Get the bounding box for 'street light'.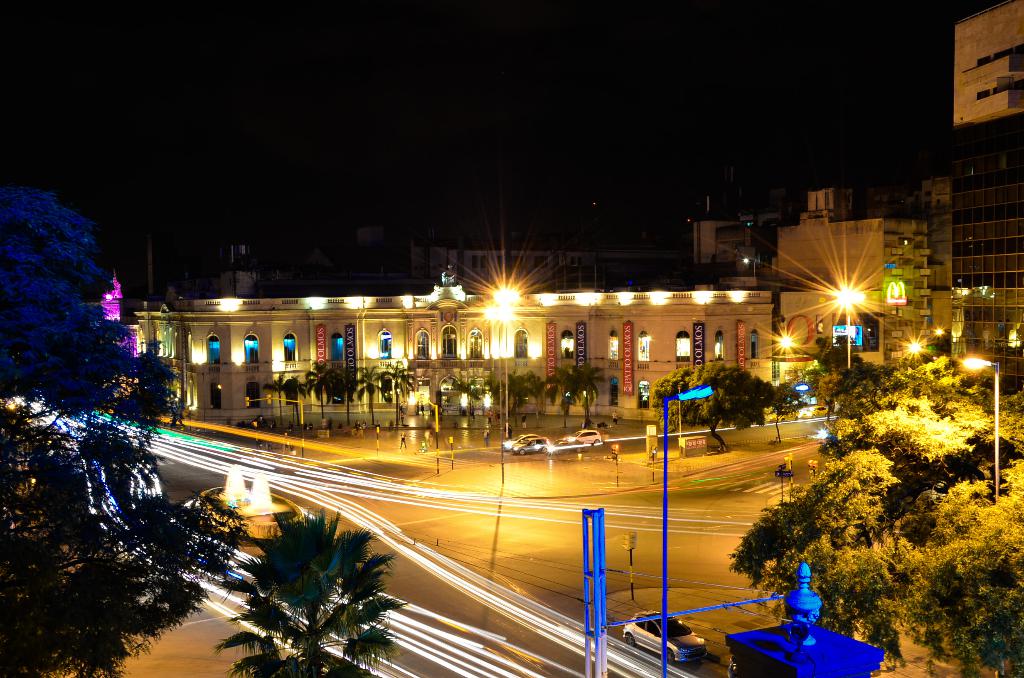
<box>657,387,716,677</box>.
